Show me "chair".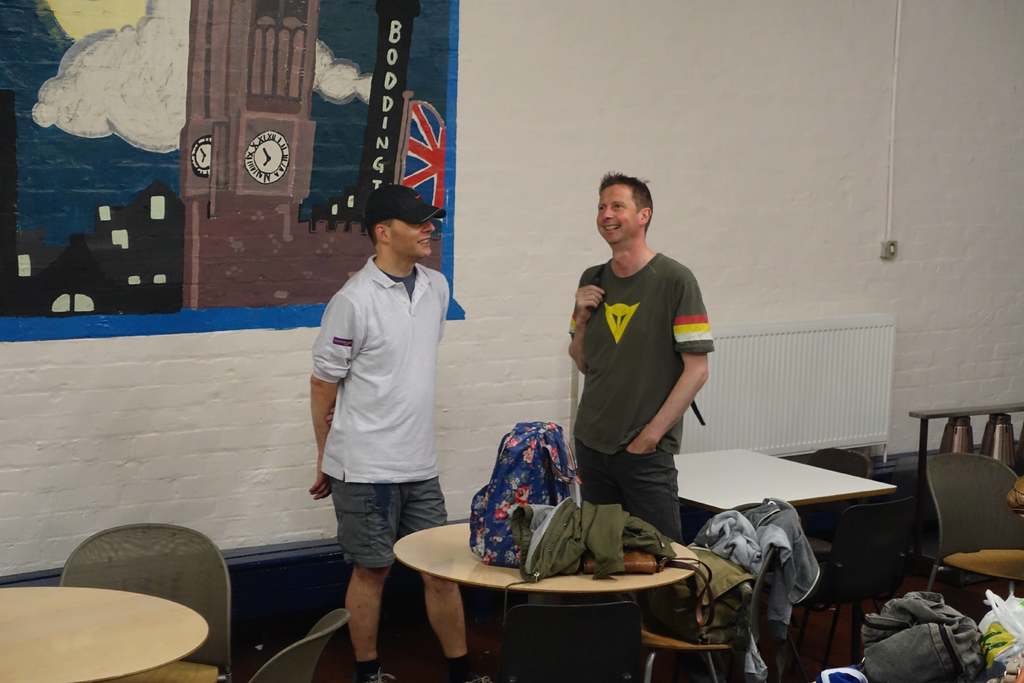
"chair" is here: x1=927, y1=449, x2=1022, y2=593.
